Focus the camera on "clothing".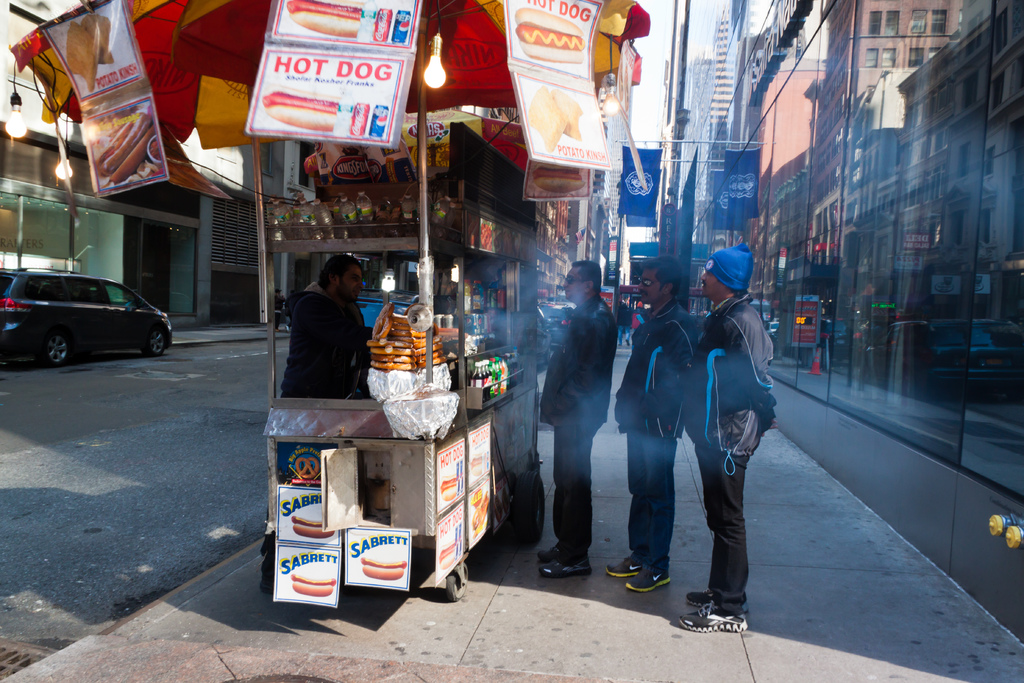
Focus region: (611,299,699,577).
